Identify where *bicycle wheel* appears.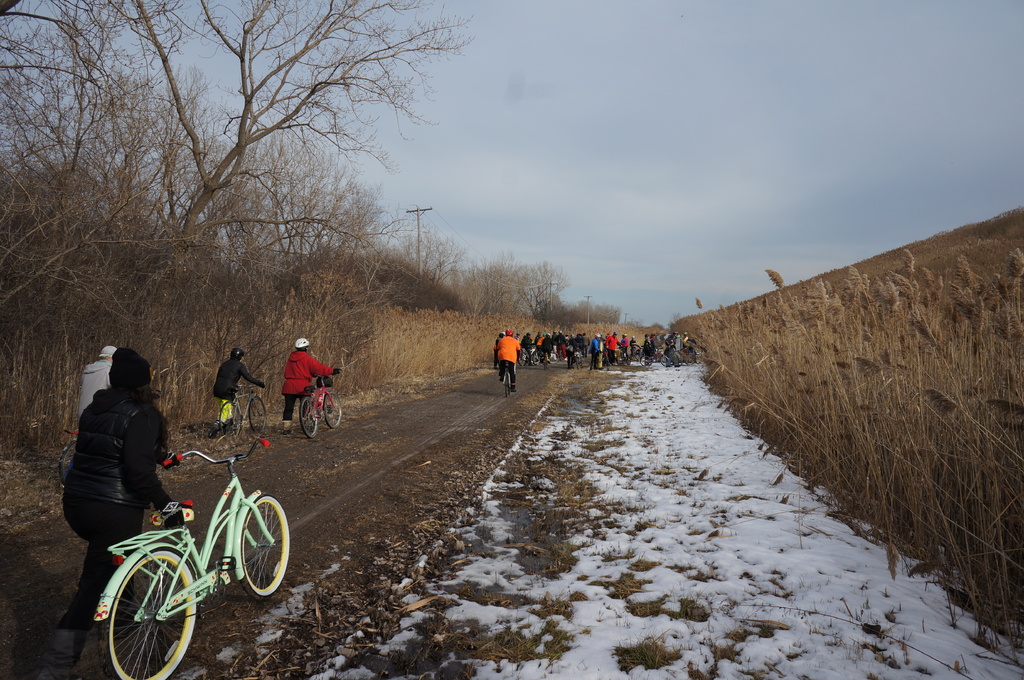
Appears at 300, 399, 319, 439.
